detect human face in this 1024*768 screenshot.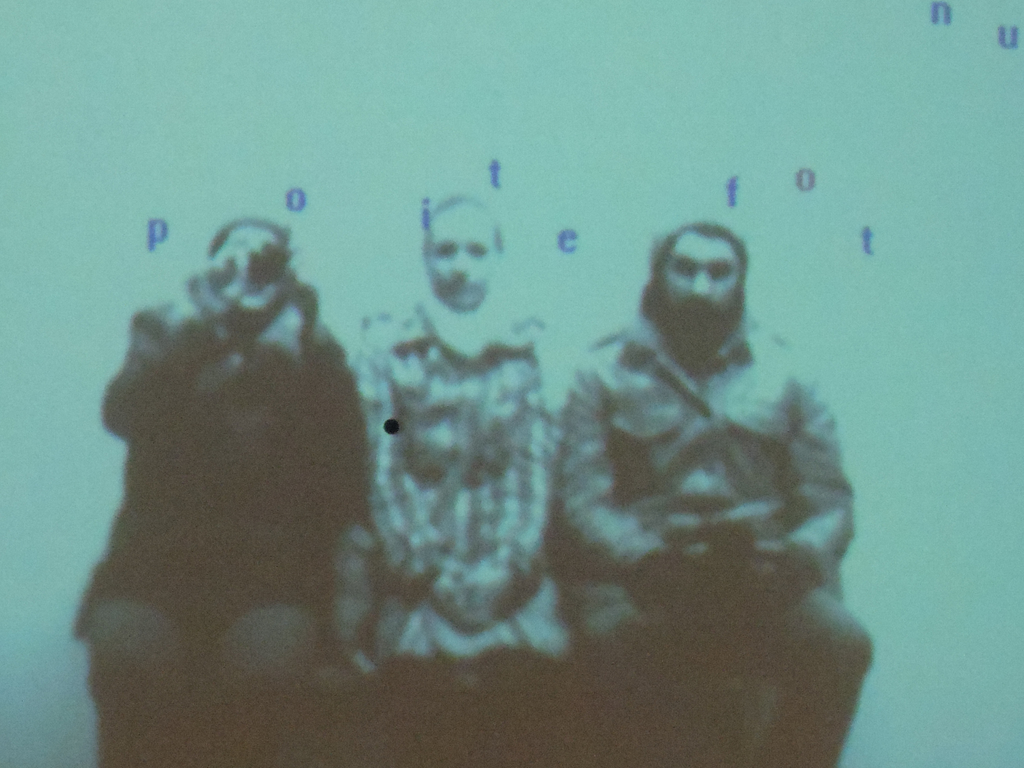
Detection: box(669, 236, 739, 339).
